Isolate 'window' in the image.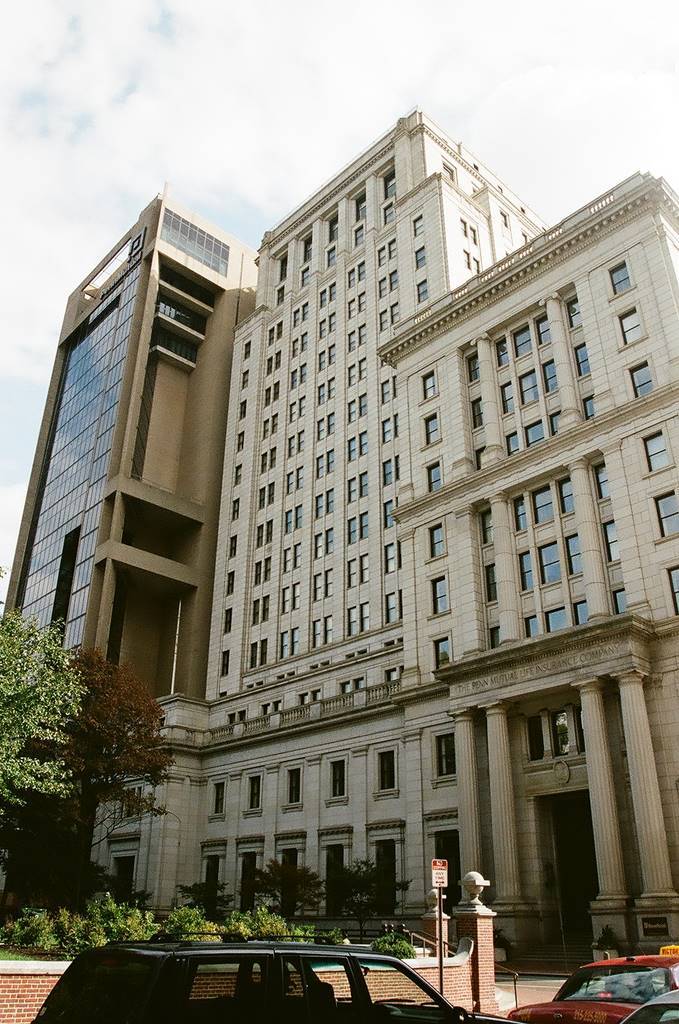
Isolated region: <bbox>514, 547, 534, 595</bbox>.
